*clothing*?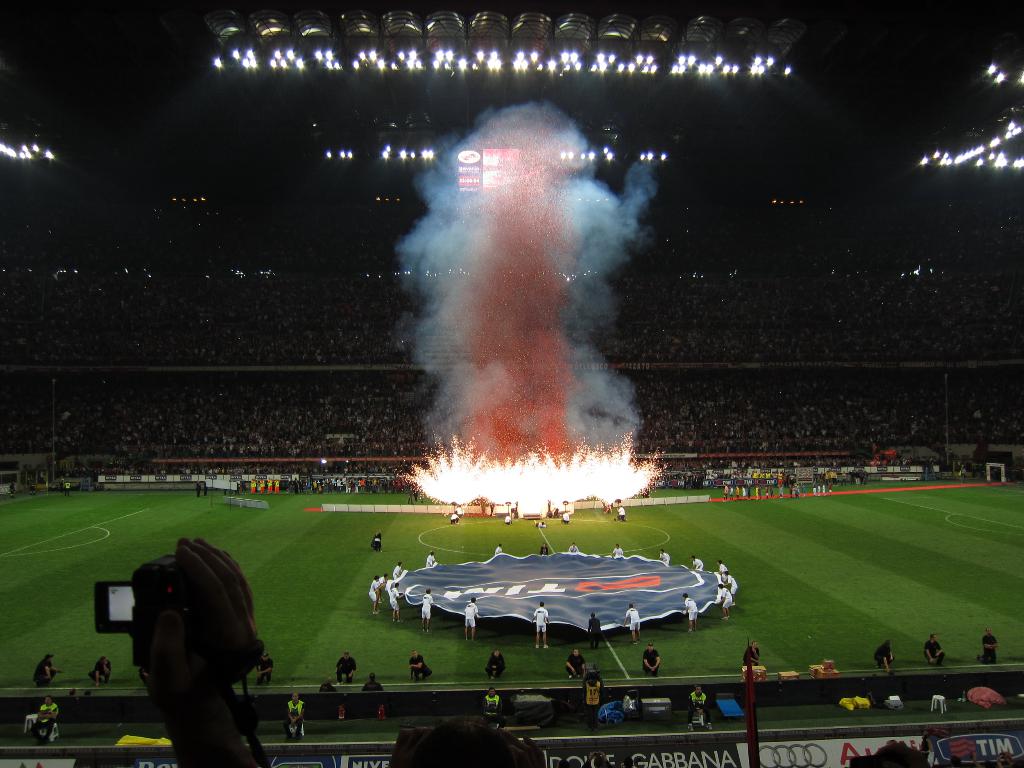
box=[420, 591, 431, 616]
